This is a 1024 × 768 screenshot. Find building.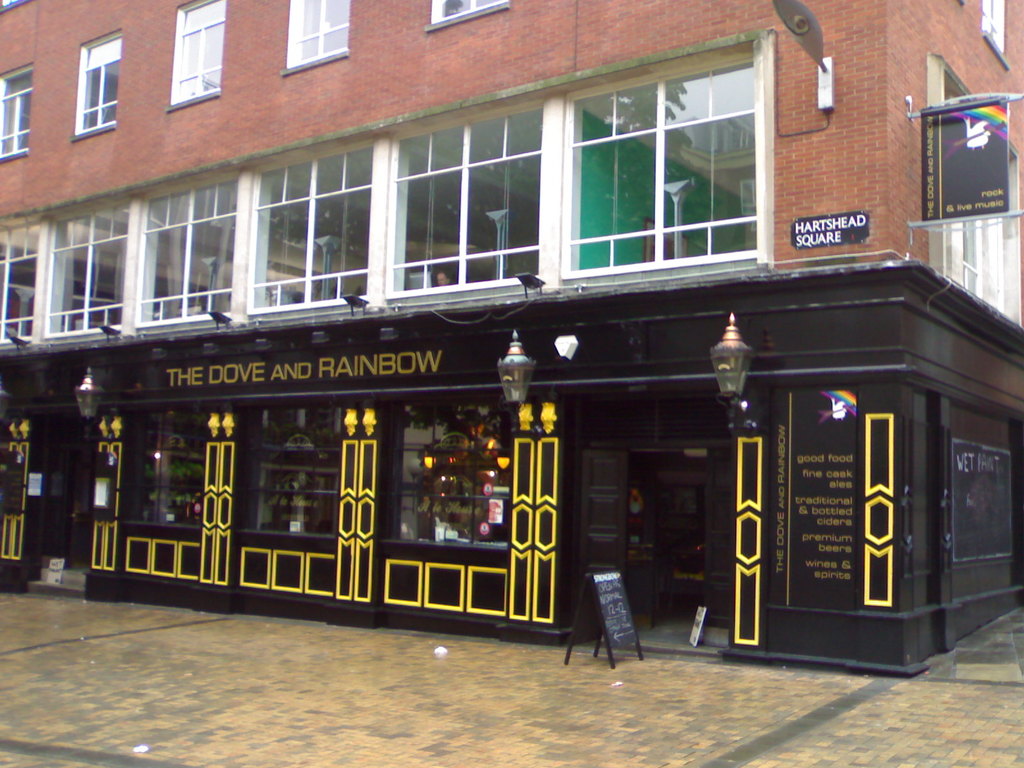
Bounding box: Rect(0, 0, 1023, 675).
